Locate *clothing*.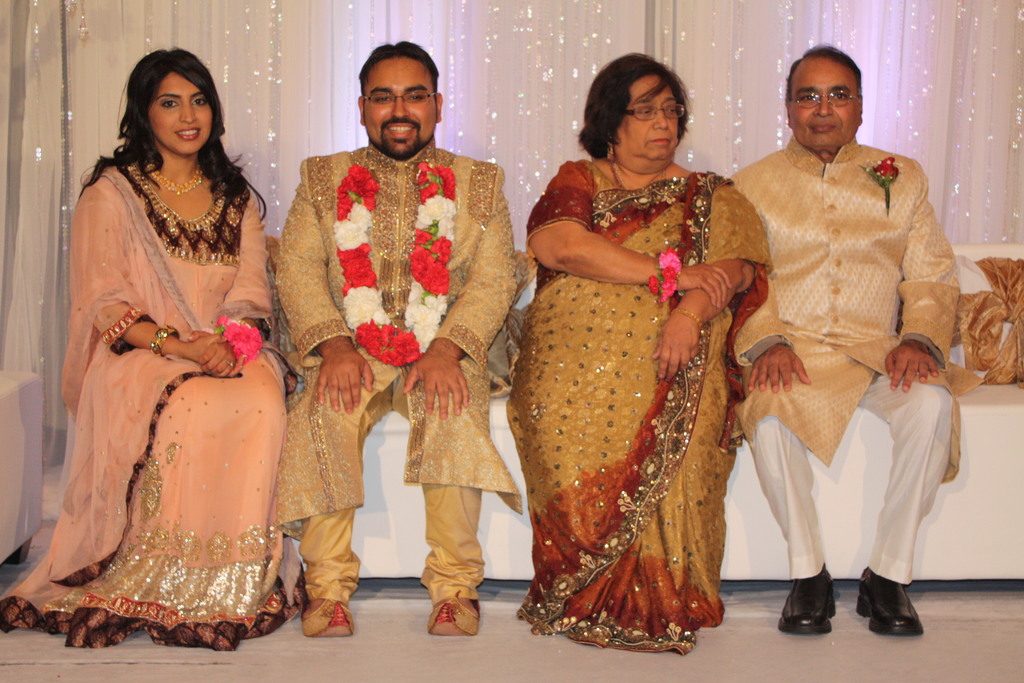
Bounding box: <box>0,162,309,650</box>.
